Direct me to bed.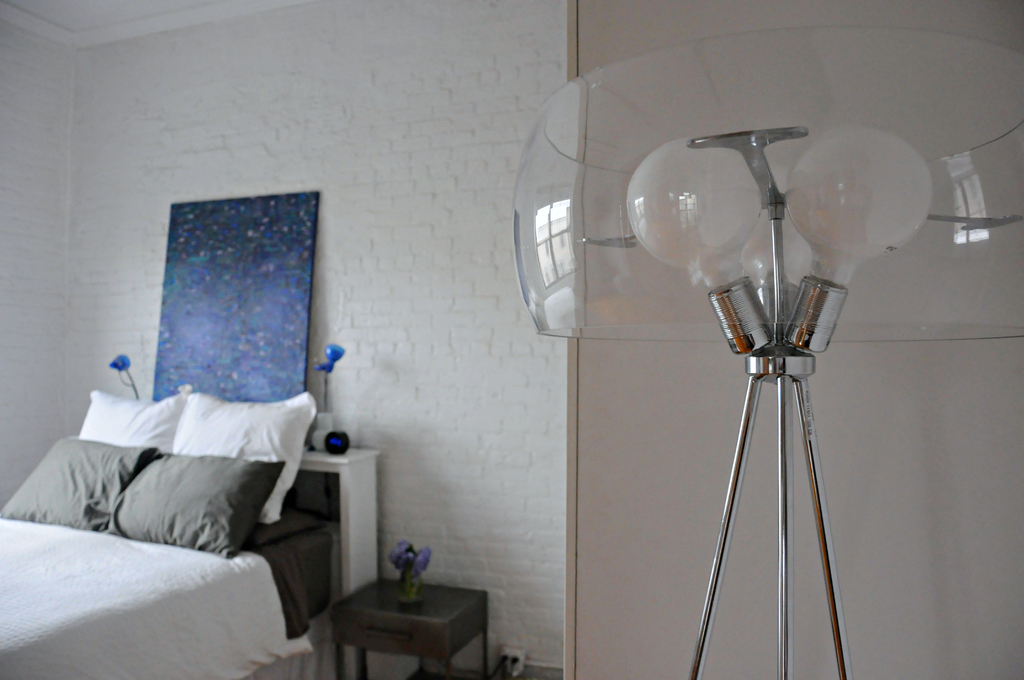
Direction: 0/381/367/679.
